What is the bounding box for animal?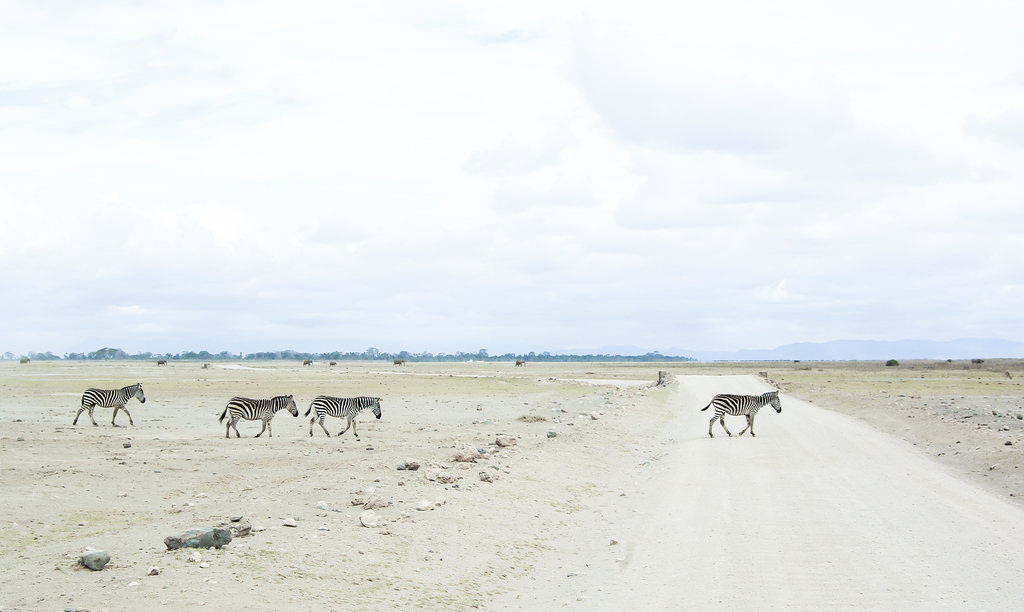
Rect(701, 392, 781, 435).
